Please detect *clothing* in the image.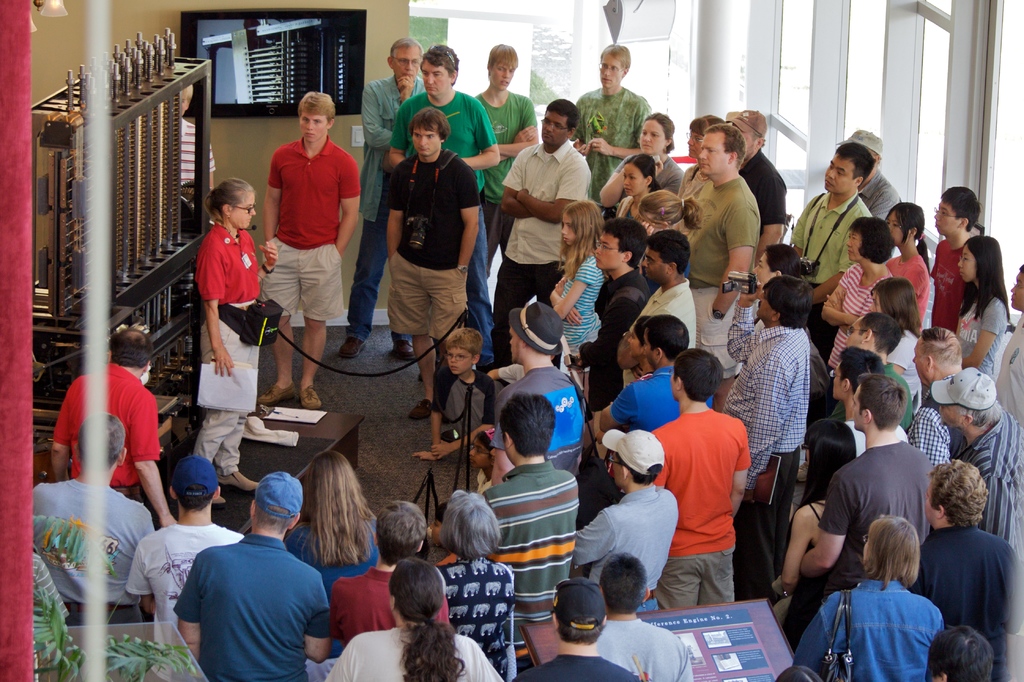
select_region(727, 303, 808, 604).
